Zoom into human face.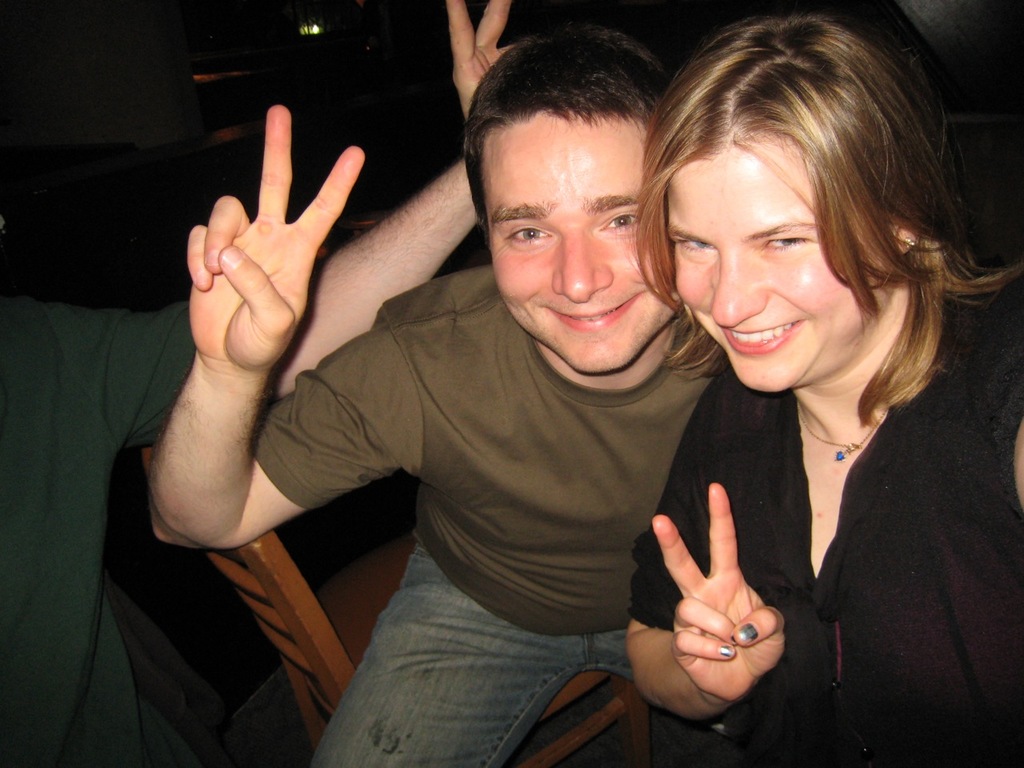
Zoom target: detection(479, 101, 689, 383).
